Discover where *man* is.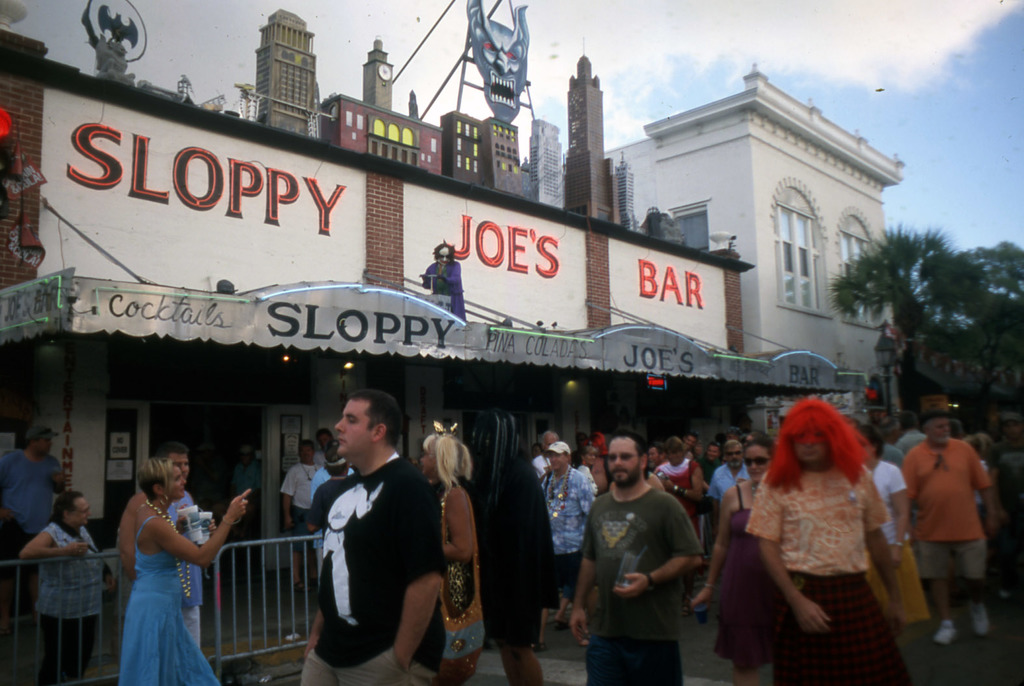
Discovered at l=120, t=441, r=200, b=644.
